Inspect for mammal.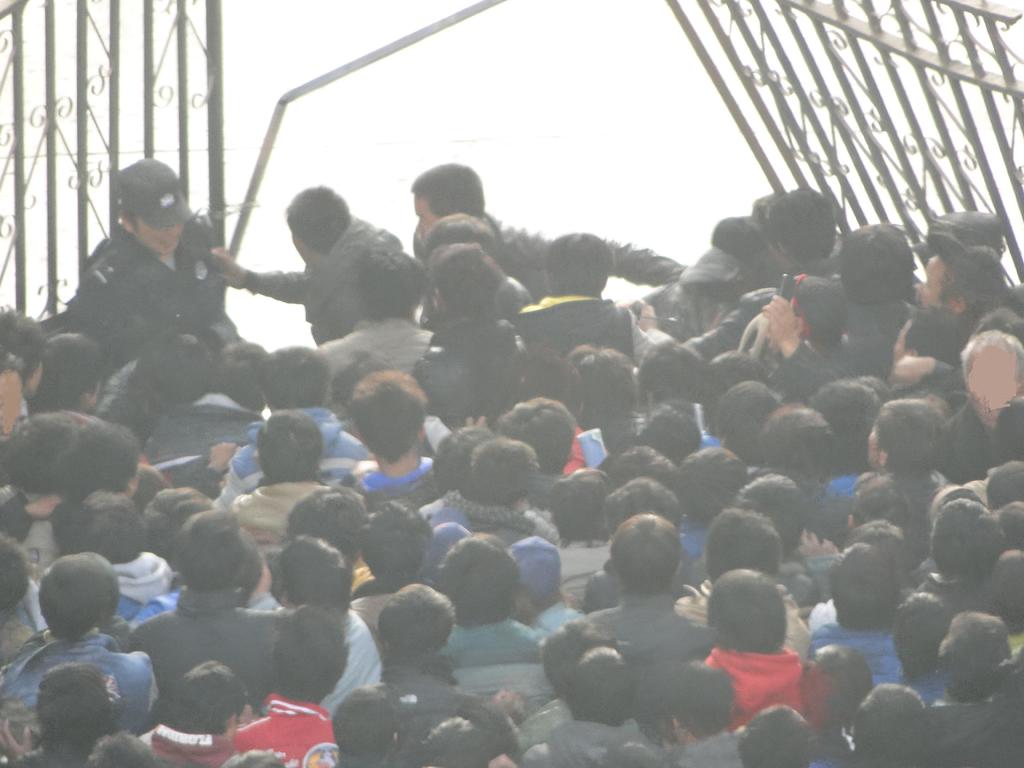
Inspection: (260, 532, 387, 699).
